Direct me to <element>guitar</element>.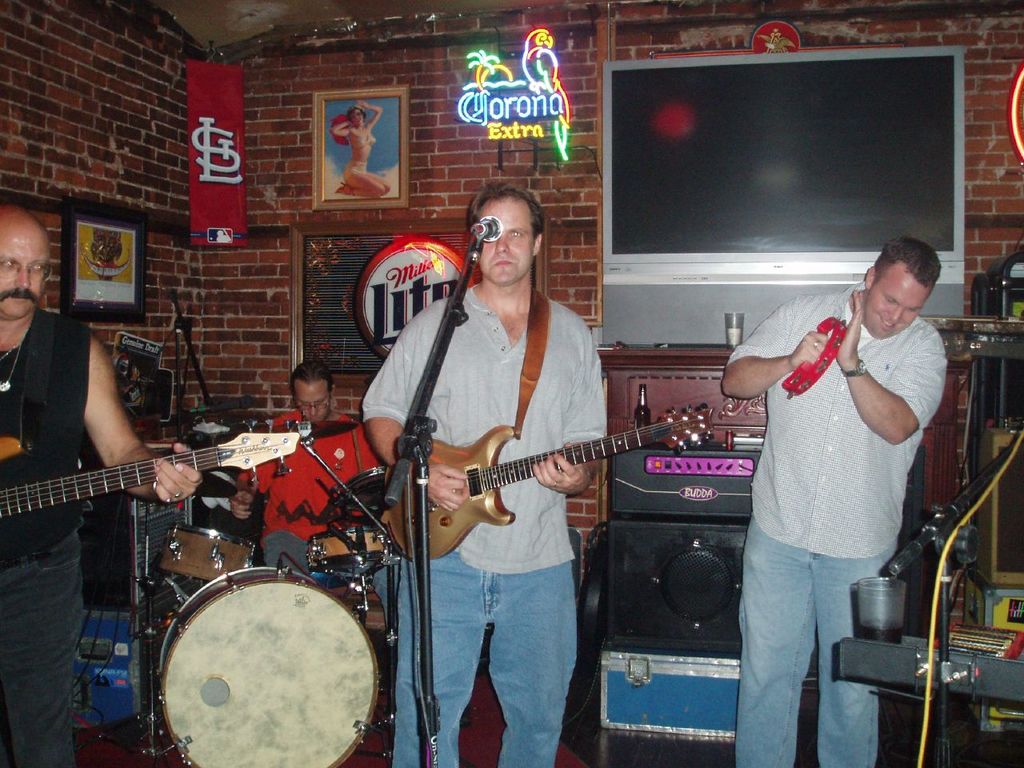
Direction: {"x1": 386, "y1": 400, "x2": 718, "y2": 558}.
